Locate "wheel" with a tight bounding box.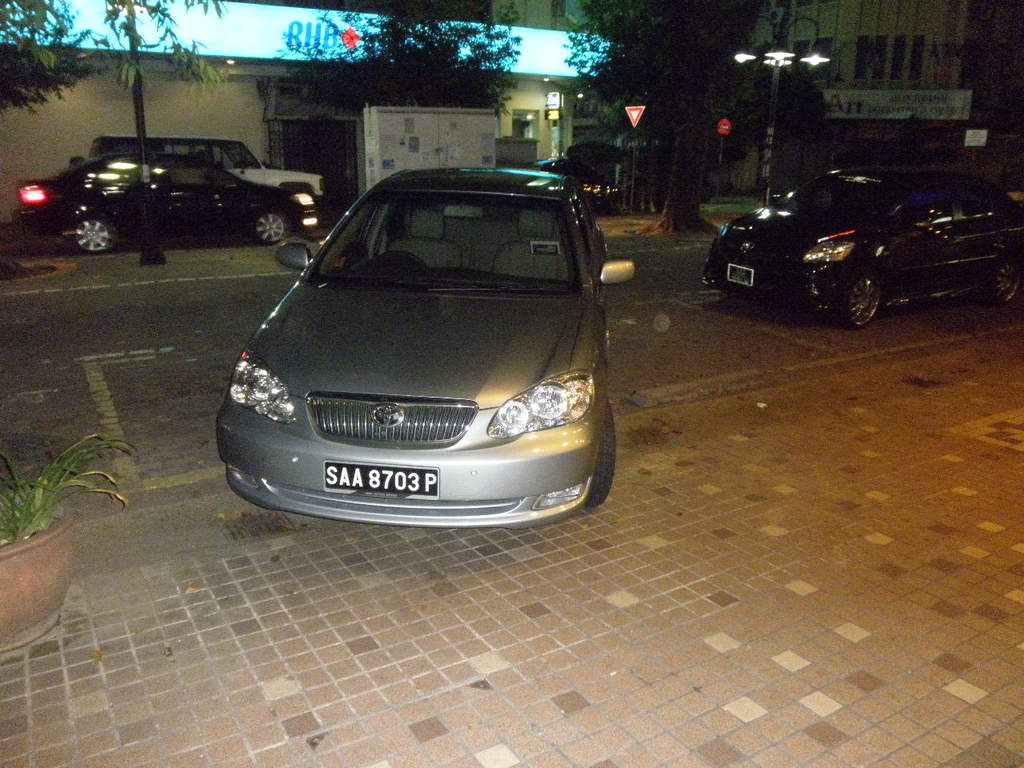
Rect(986, 250, 1023, 307).
